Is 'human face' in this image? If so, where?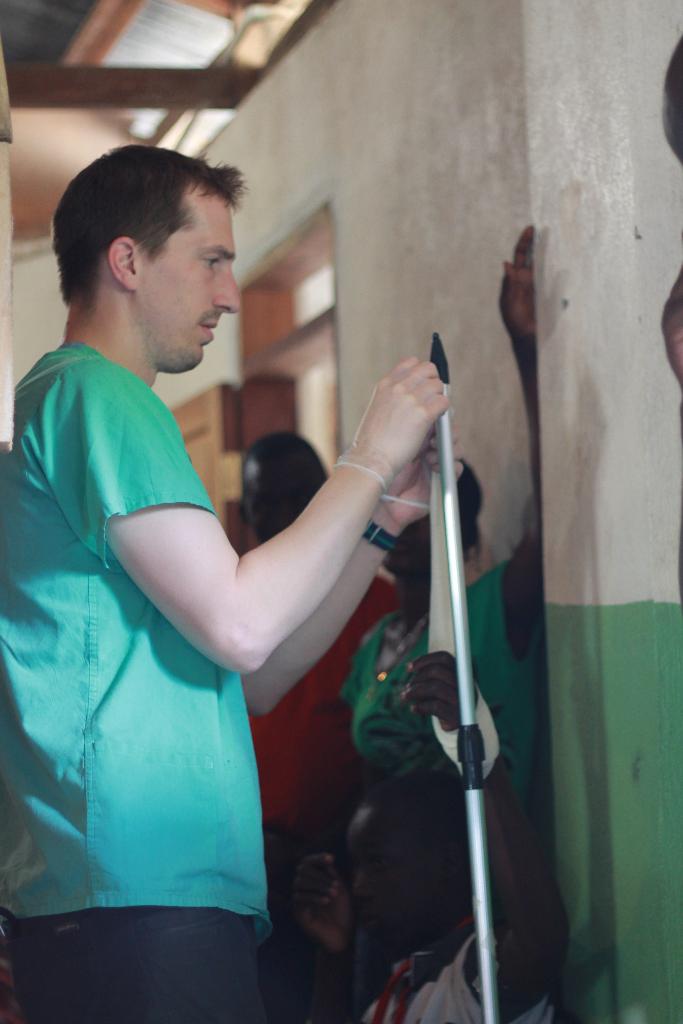
Yes, at pyautogui.locateOnScreen(145, 192, 254, 376).
